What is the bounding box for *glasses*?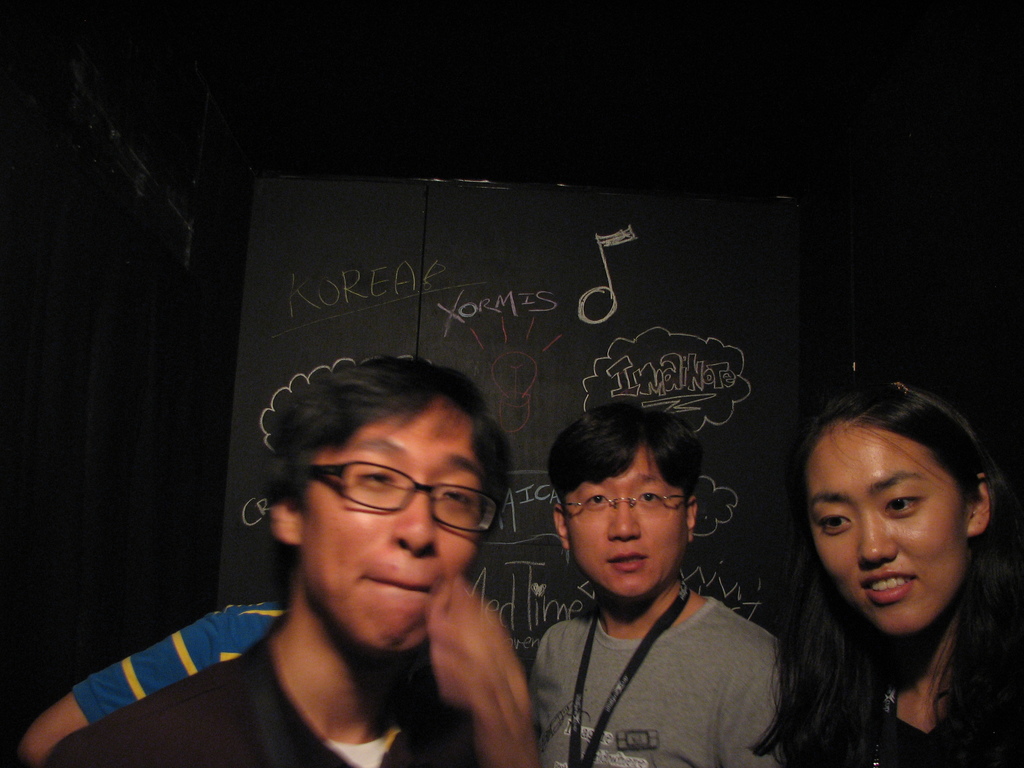
[x1=292, y1=472, x2=497, y2=549].
